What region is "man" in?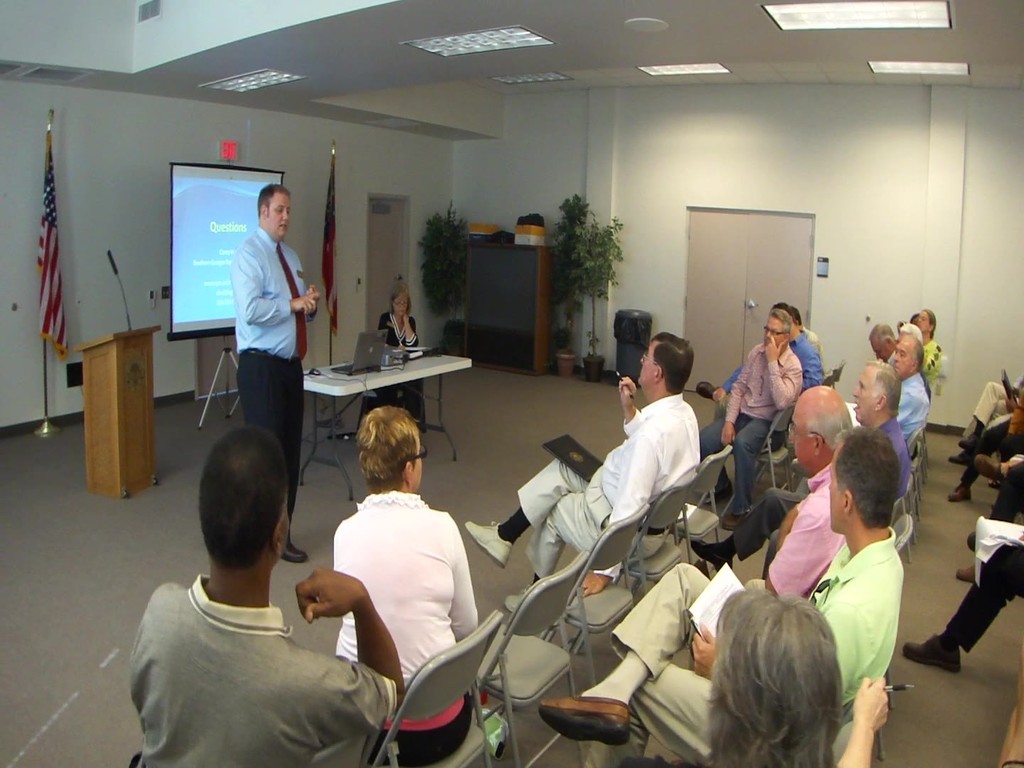
[left=849, top=362, right=924, bottom=521].
